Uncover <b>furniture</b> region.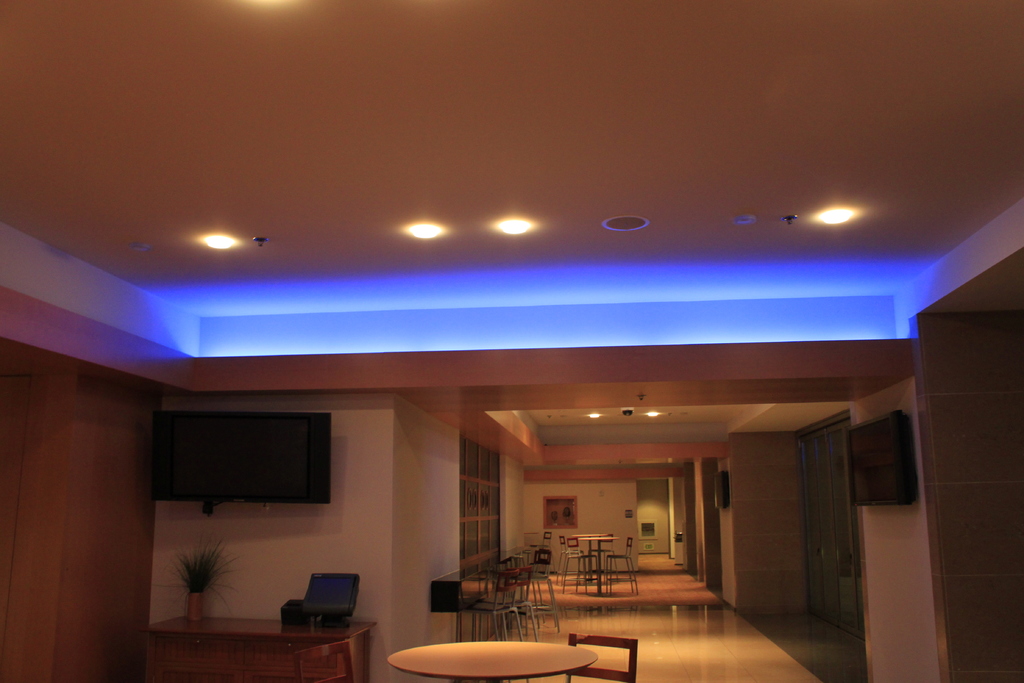
Uncovered: (x1=136, y1=609, x2=381, y2=682).
